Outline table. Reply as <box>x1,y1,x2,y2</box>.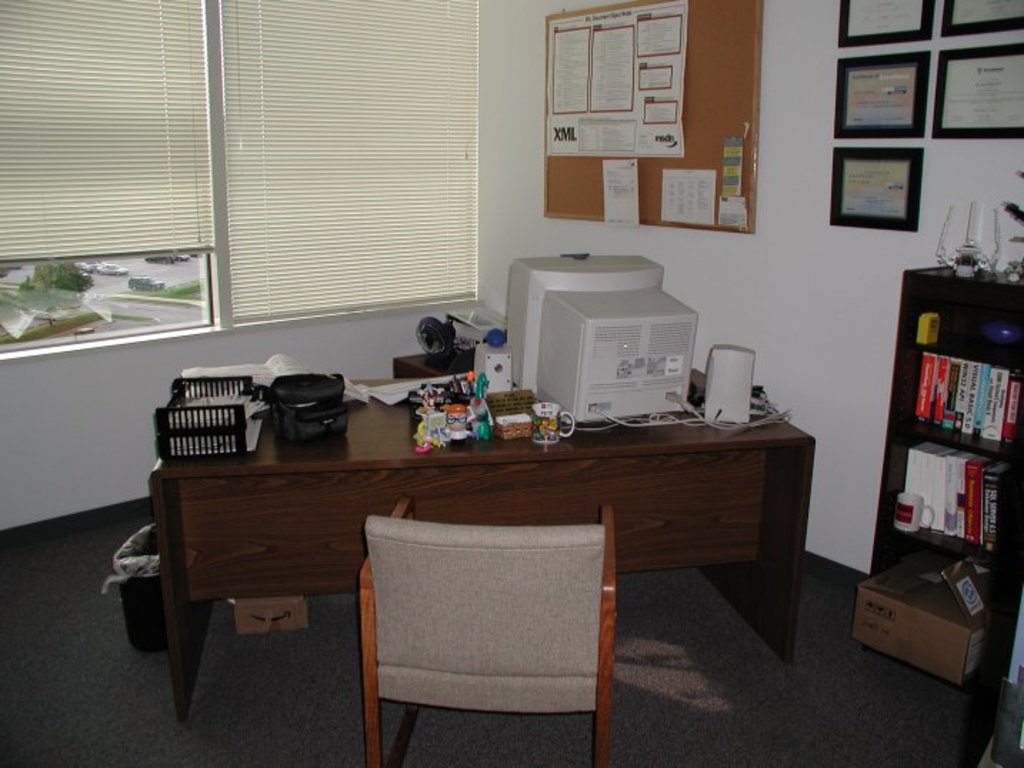
<box>146,374,801,719</box>.
